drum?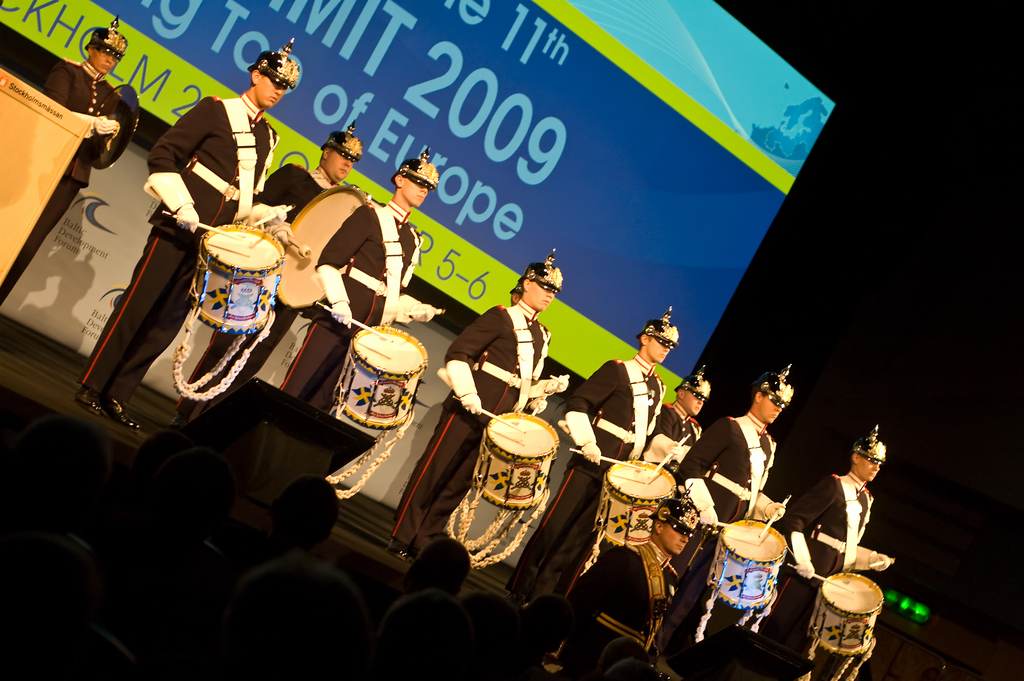
pyautogui.locateOnScreen(710, 509, 808, 611)
